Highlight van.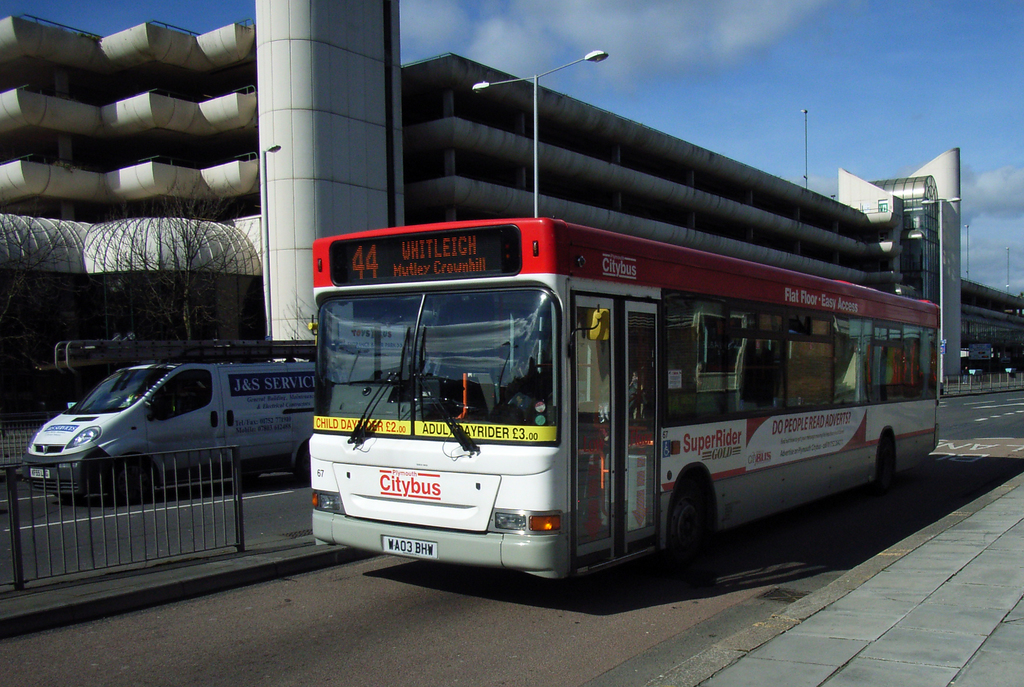
Highlighted region: BBox(24, 334, 348, 506).
